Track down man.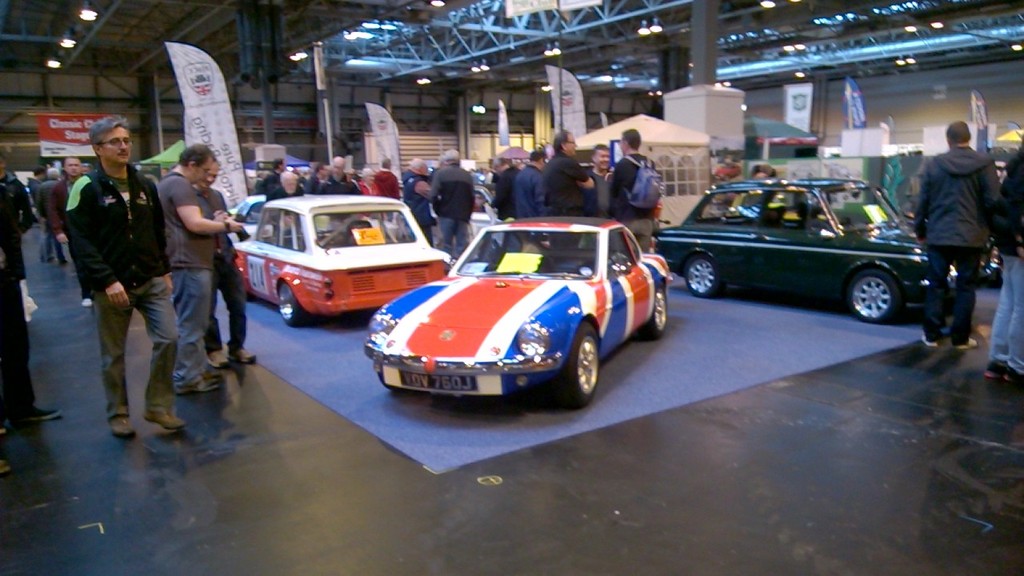
Tracked to region(489, 156, 520, 219).
